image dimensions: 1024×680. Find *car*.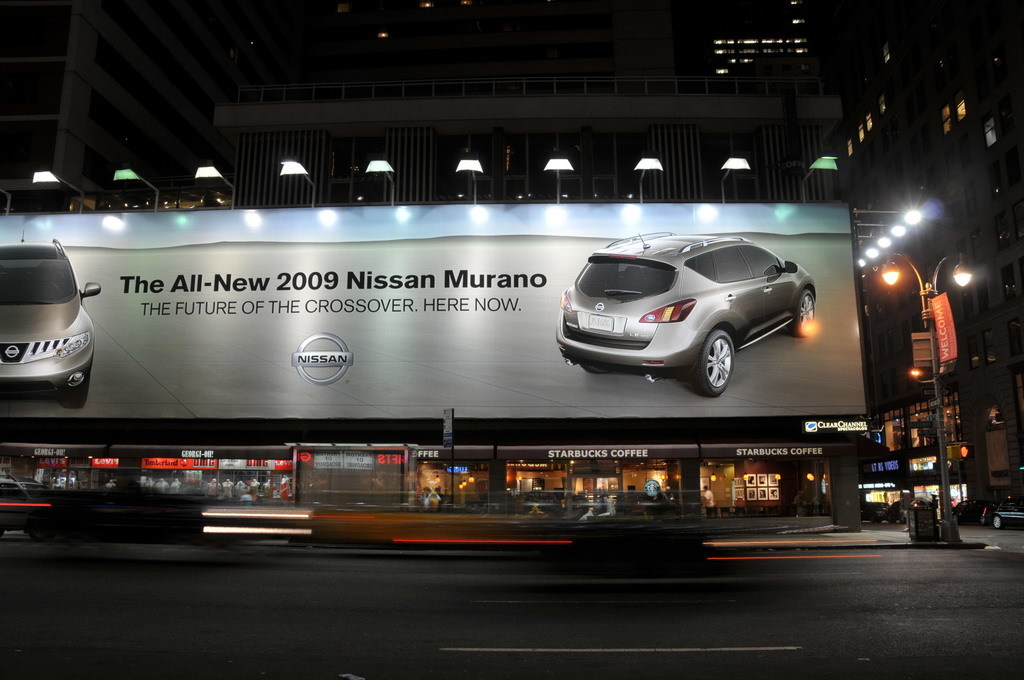
pyautogui.locateOnScreen(0, 228, 102, 400).
